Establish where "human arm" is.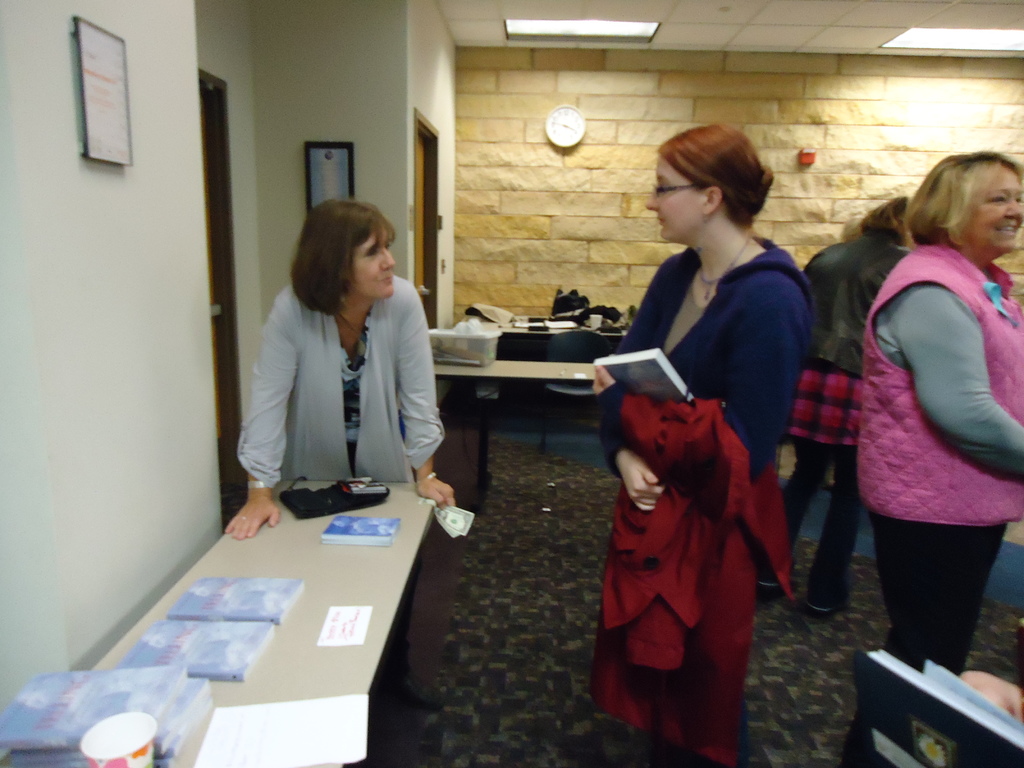
Established at crop(898, 274, 1023, 471).
